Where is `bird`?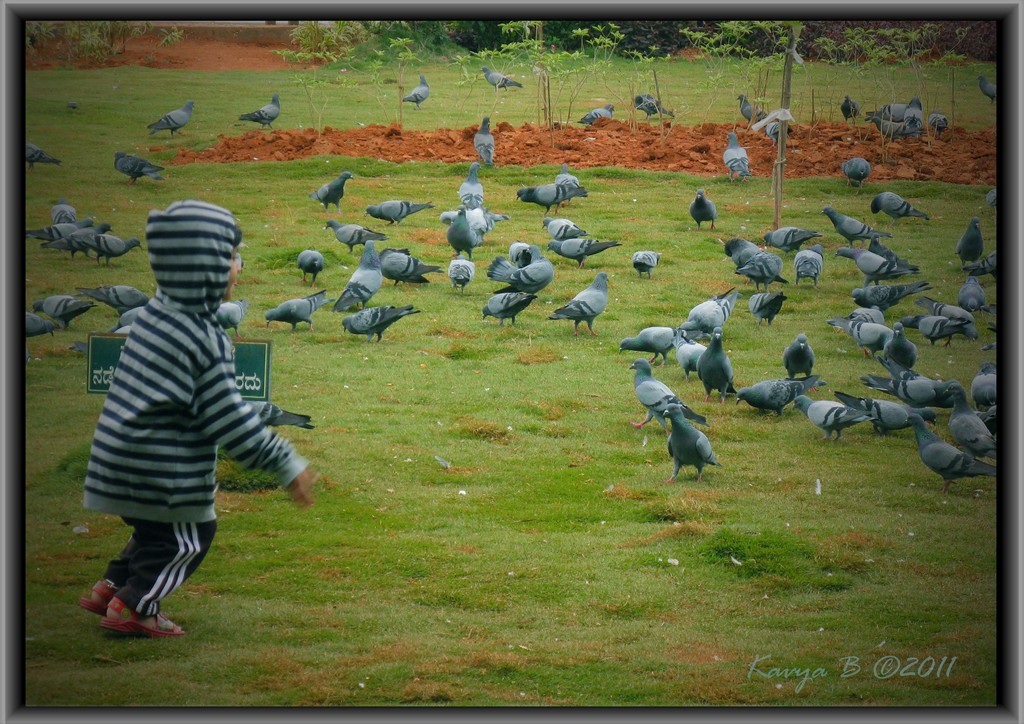
l=722, t=132, r=753, b=186.
